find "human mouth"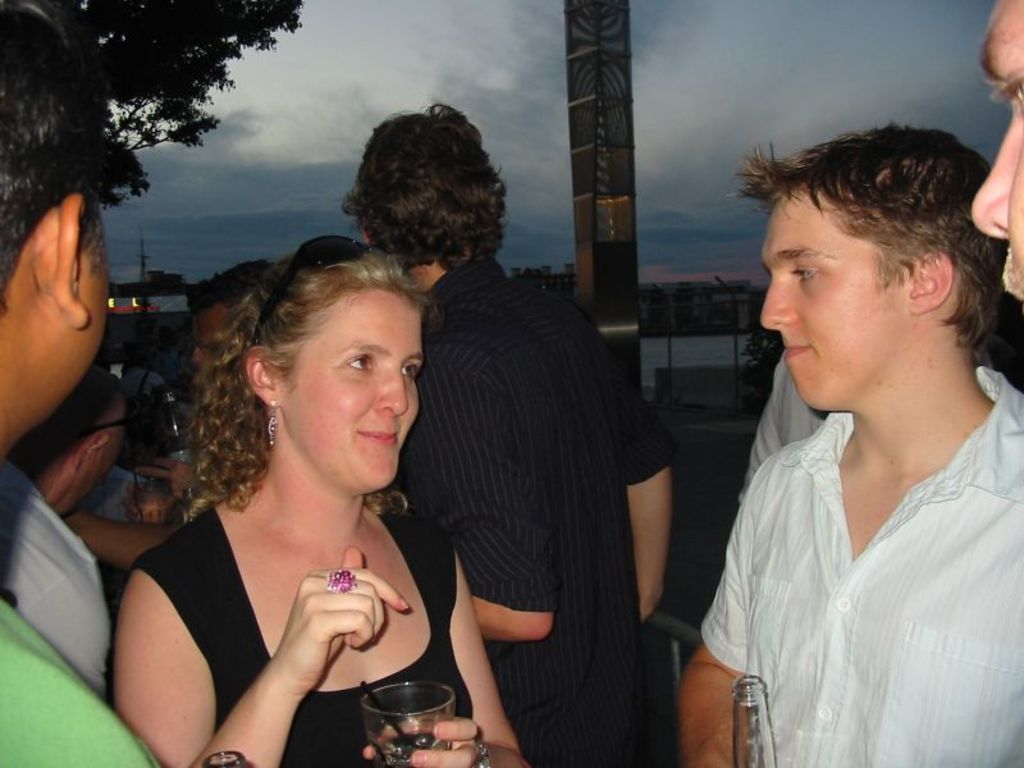
locate(353, 429, 398, 440)
